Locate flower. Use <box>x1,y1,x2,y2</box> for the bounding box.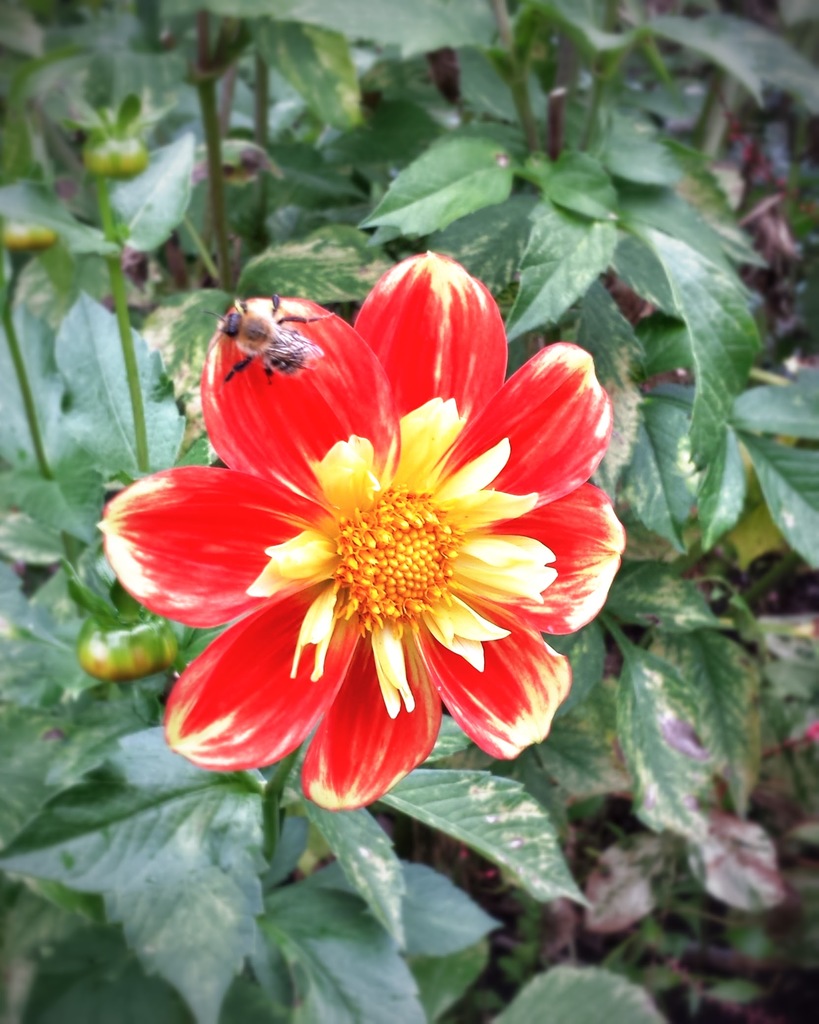
<box>95,240,630,819</box>.
